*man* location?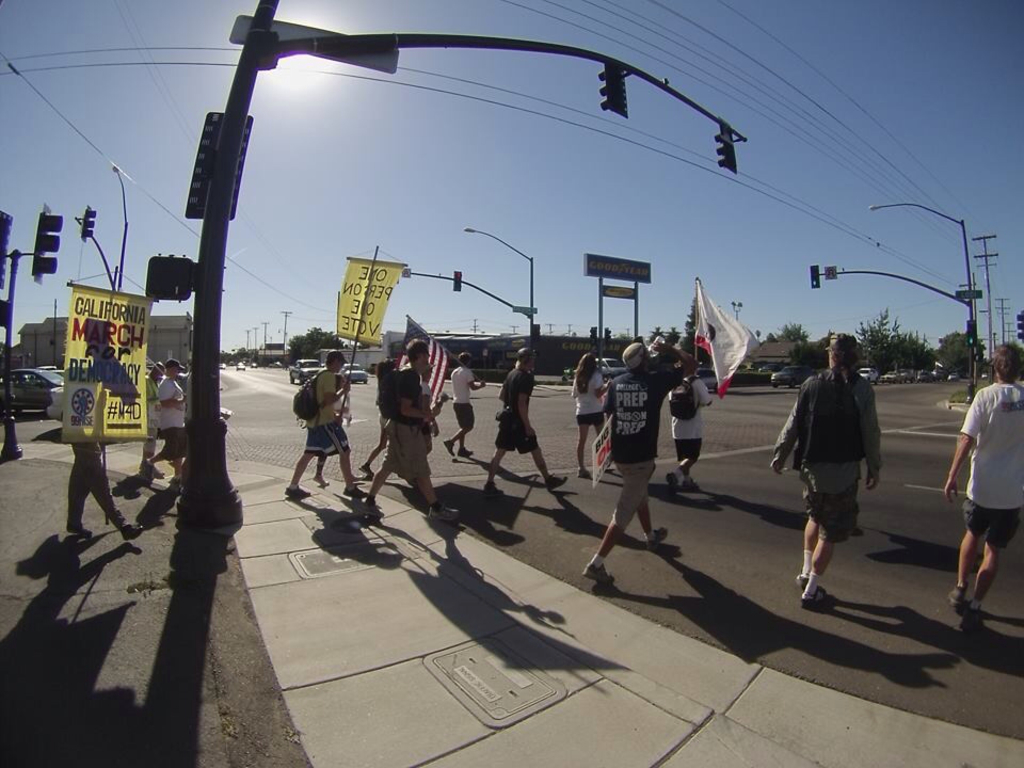
485:347:570:490
